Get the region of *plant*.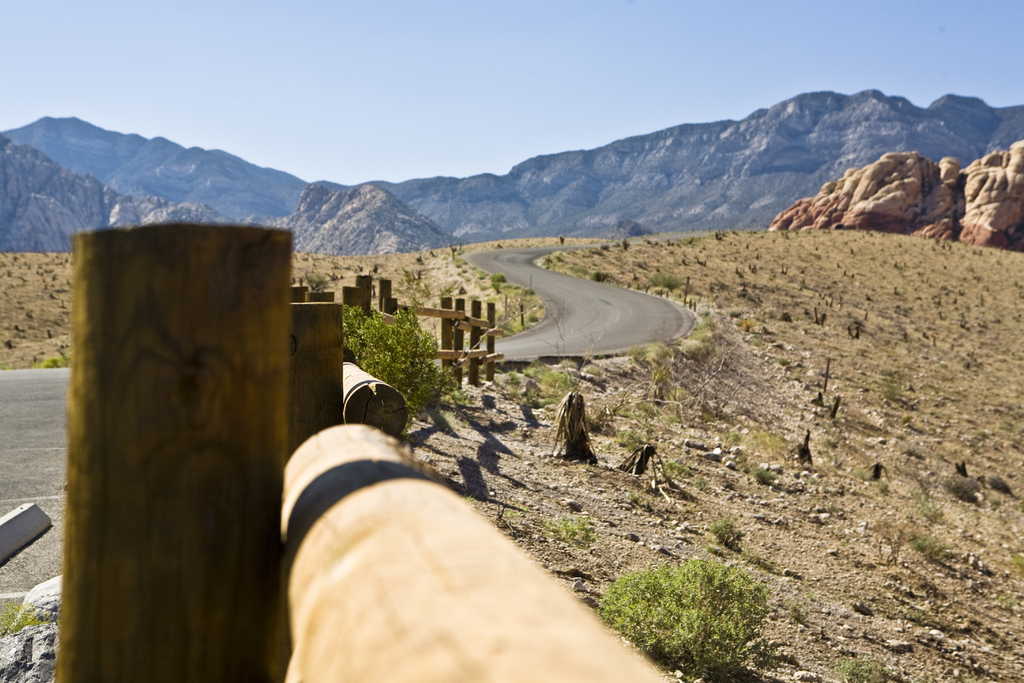
left=732, top=418, right=780, bottom=465.
